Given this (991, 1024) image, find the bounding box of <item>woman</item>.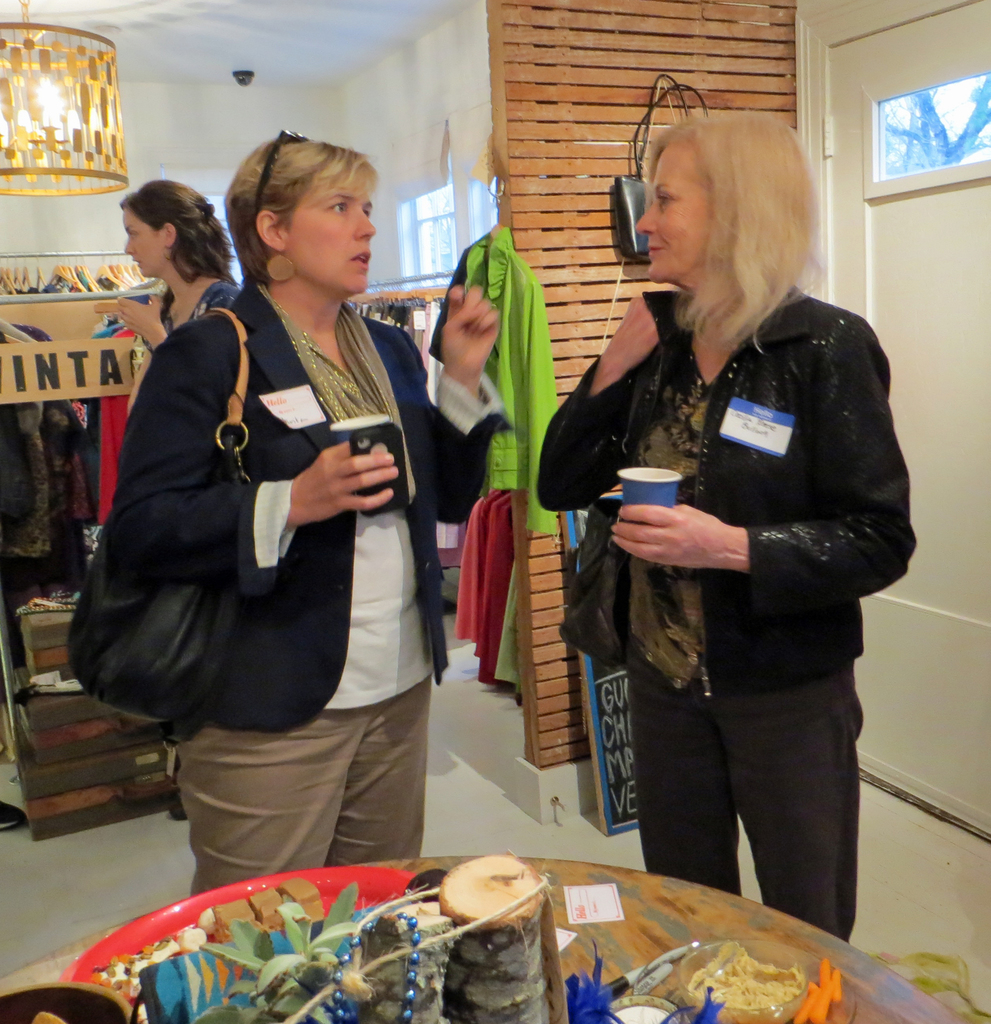
{"x1": 83, "y1": 176, "x2": 238, "y2": 822}.
